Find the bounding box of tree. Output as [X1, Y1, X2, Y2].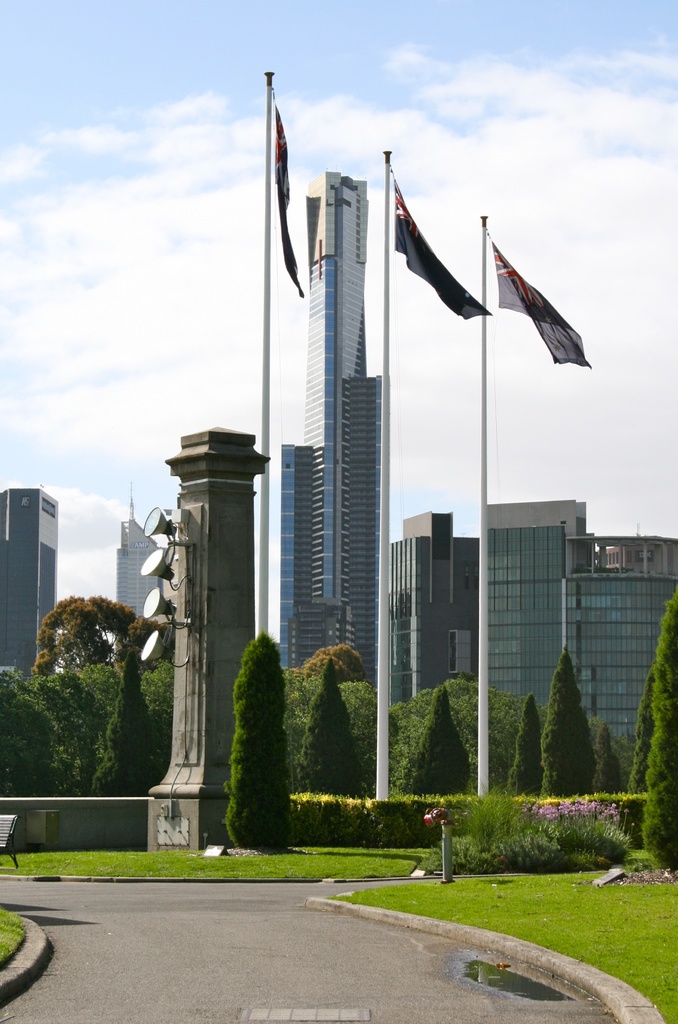
[623, 659, 656, 794].
